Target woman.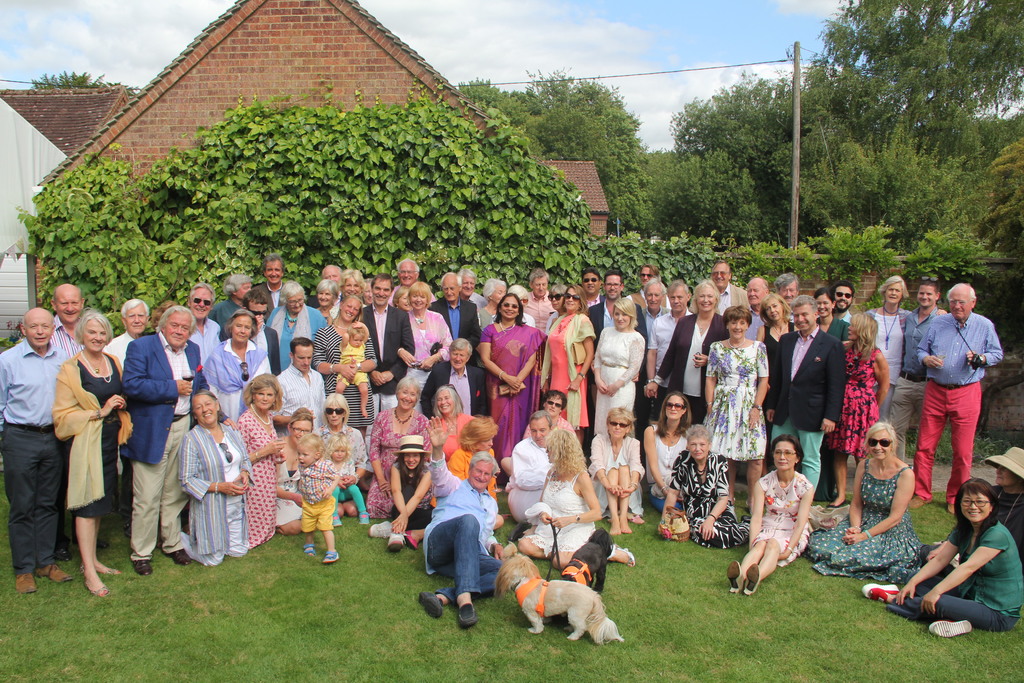
Target region: (x1=543, y1=283, x2=570, y2=327).
